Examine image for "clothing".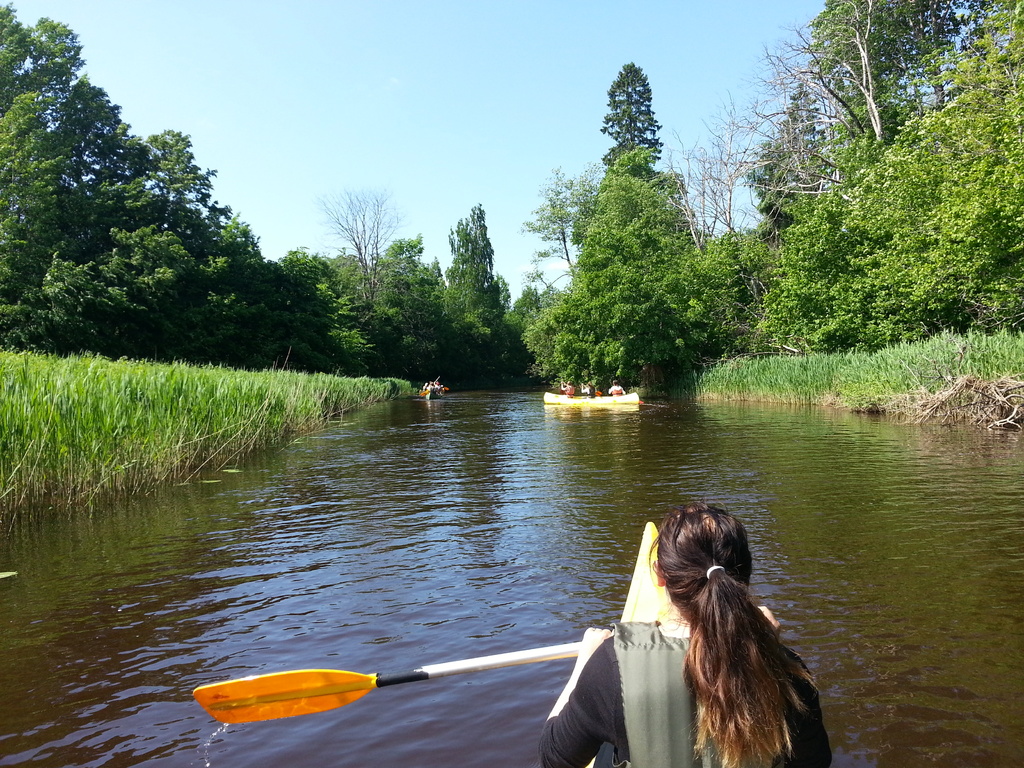
Examination result: [left=563, top=382, right=578, bottom=396].
